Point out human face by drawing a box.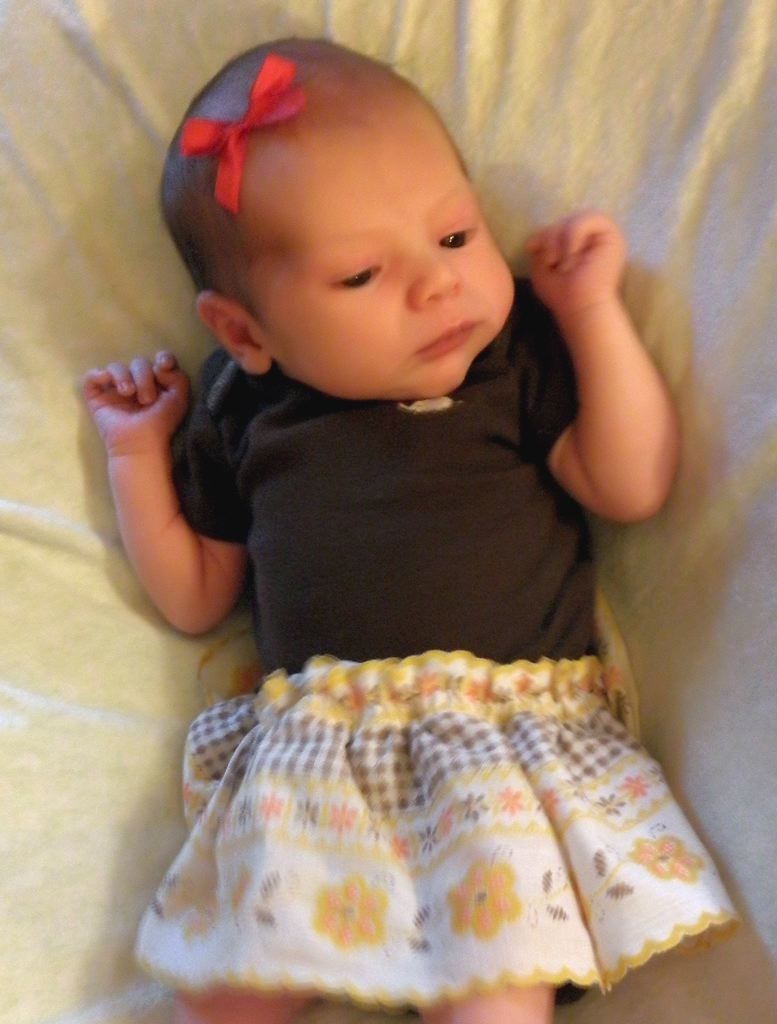
(left=257, top=105, right=514, bottom=398).
